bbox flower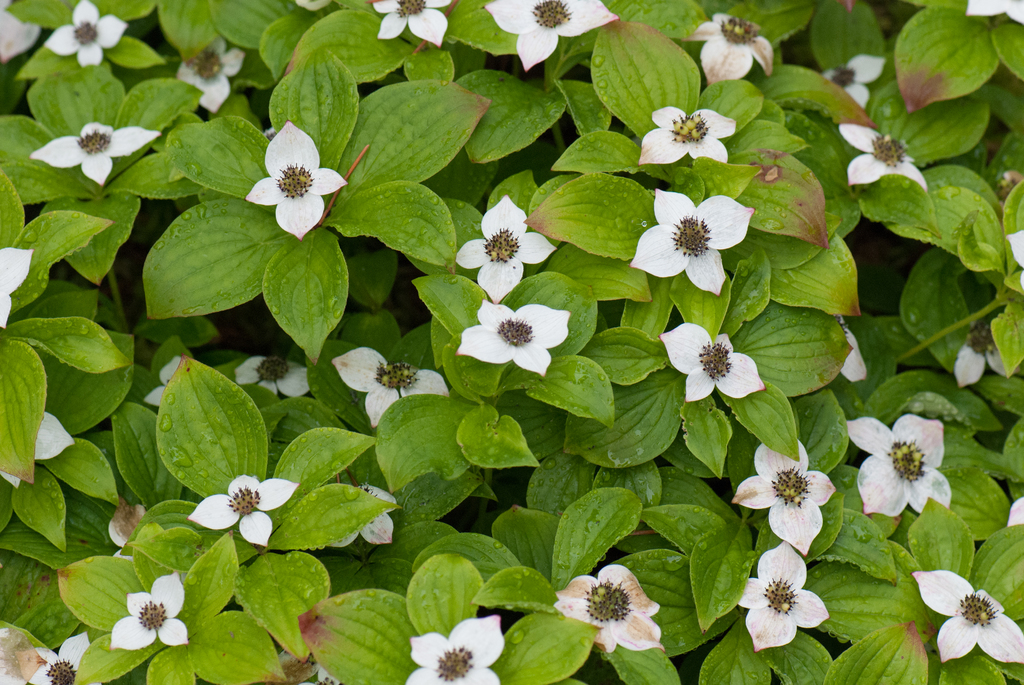
30, 122, 158, 186
